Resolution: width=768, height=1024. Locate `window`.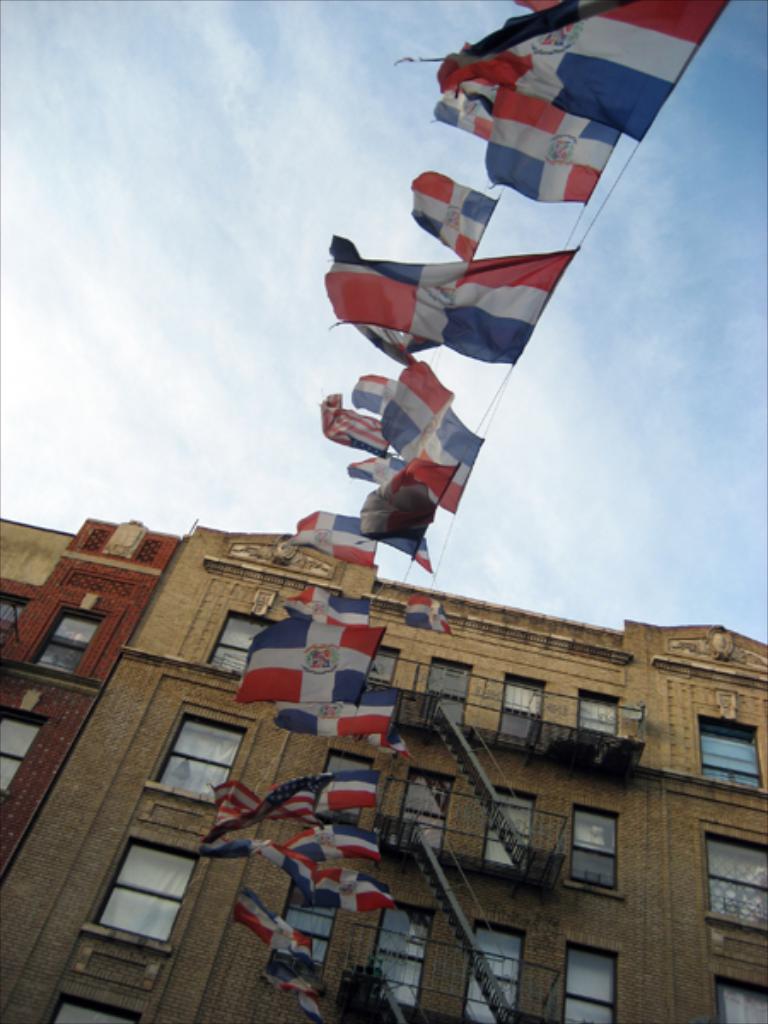
pyautogui.locateOnScreen(357, 647, 394, 688).
